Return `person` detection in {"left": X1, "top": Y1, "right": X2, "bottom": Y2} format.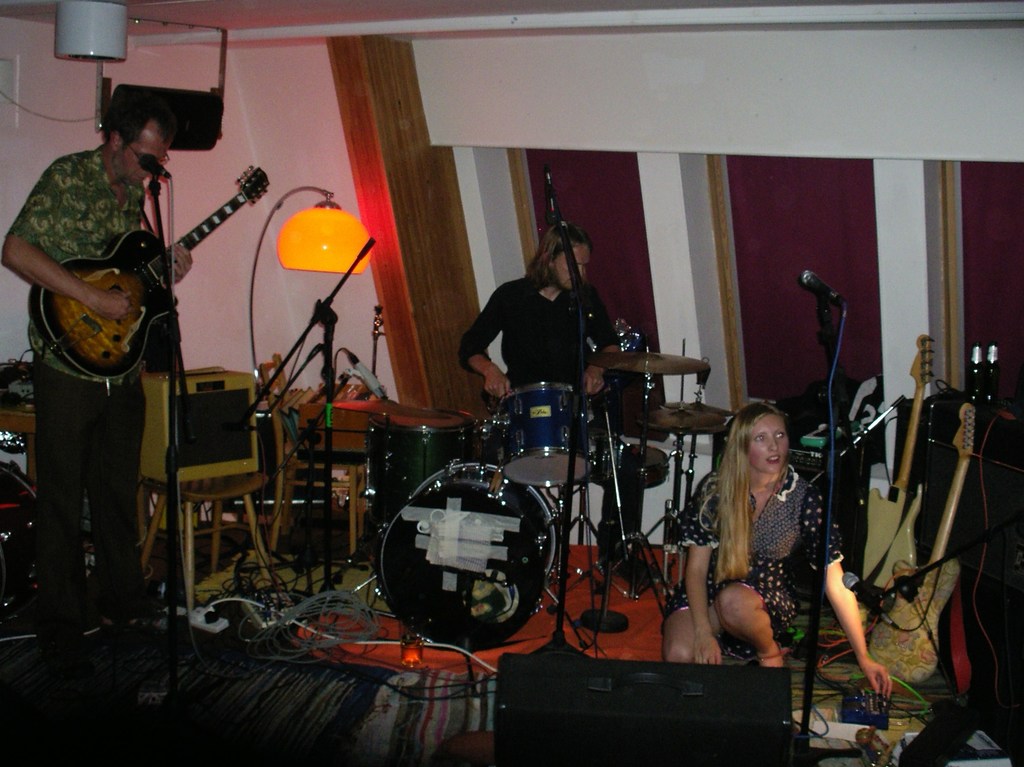
{"left": 460, "top": 220, "right": 653, "bottom": 586}.
